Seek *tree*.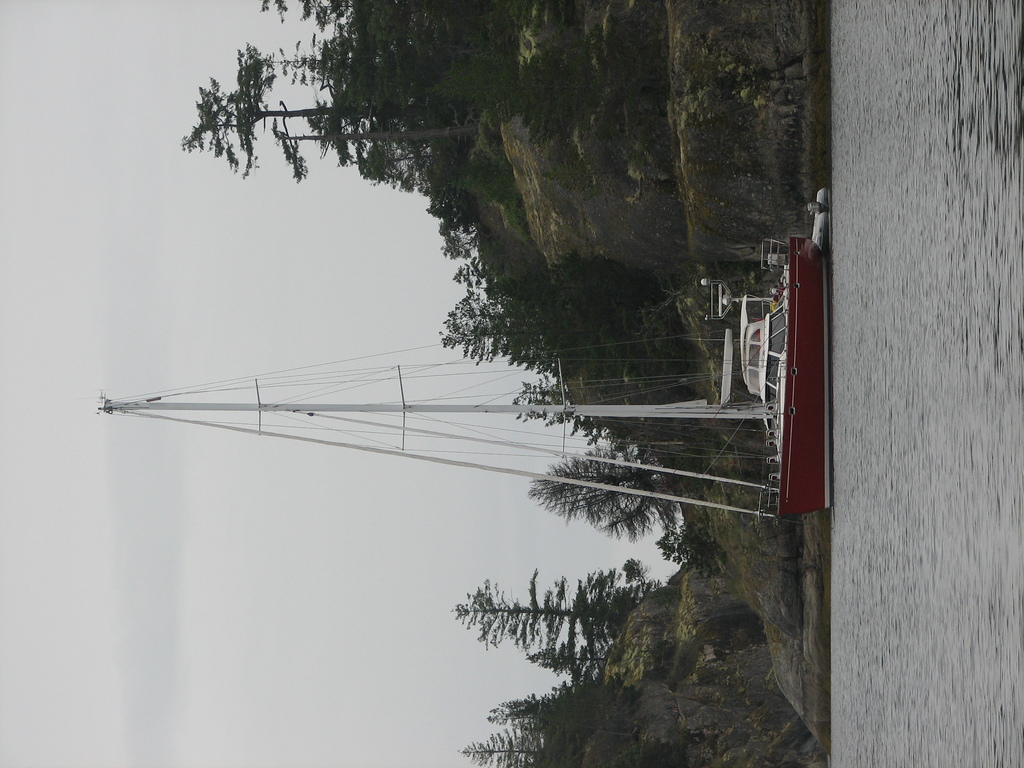
region(501, 381, 599, 433).
